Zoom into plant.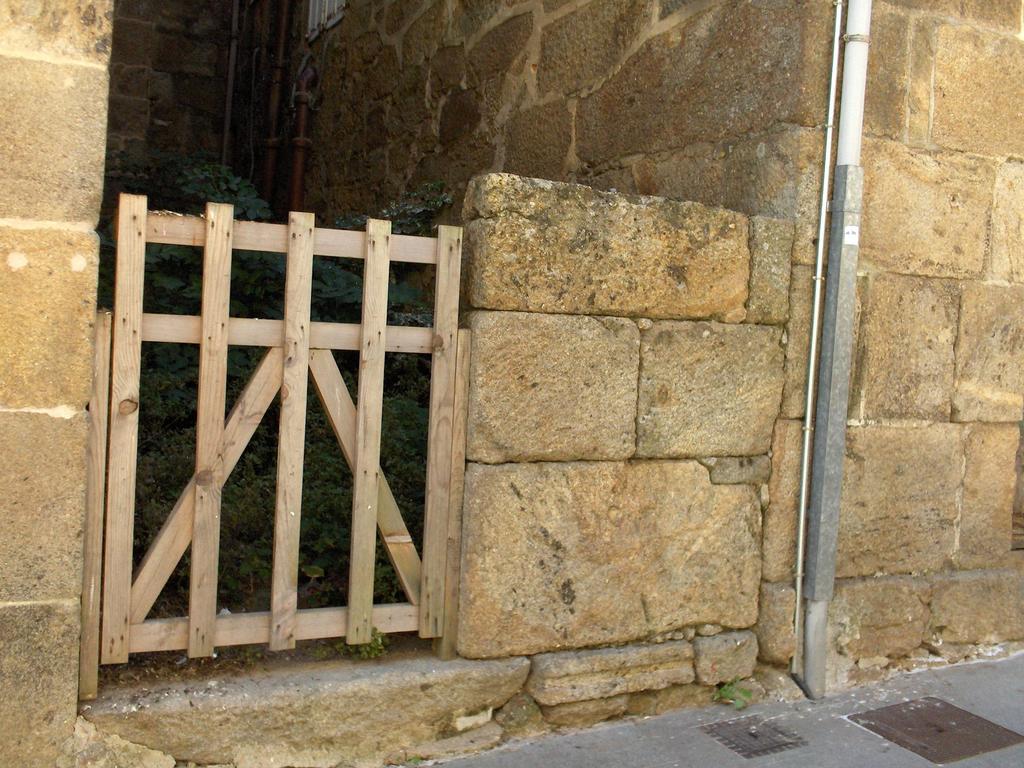
Zoom target: 398/753/424/767.
